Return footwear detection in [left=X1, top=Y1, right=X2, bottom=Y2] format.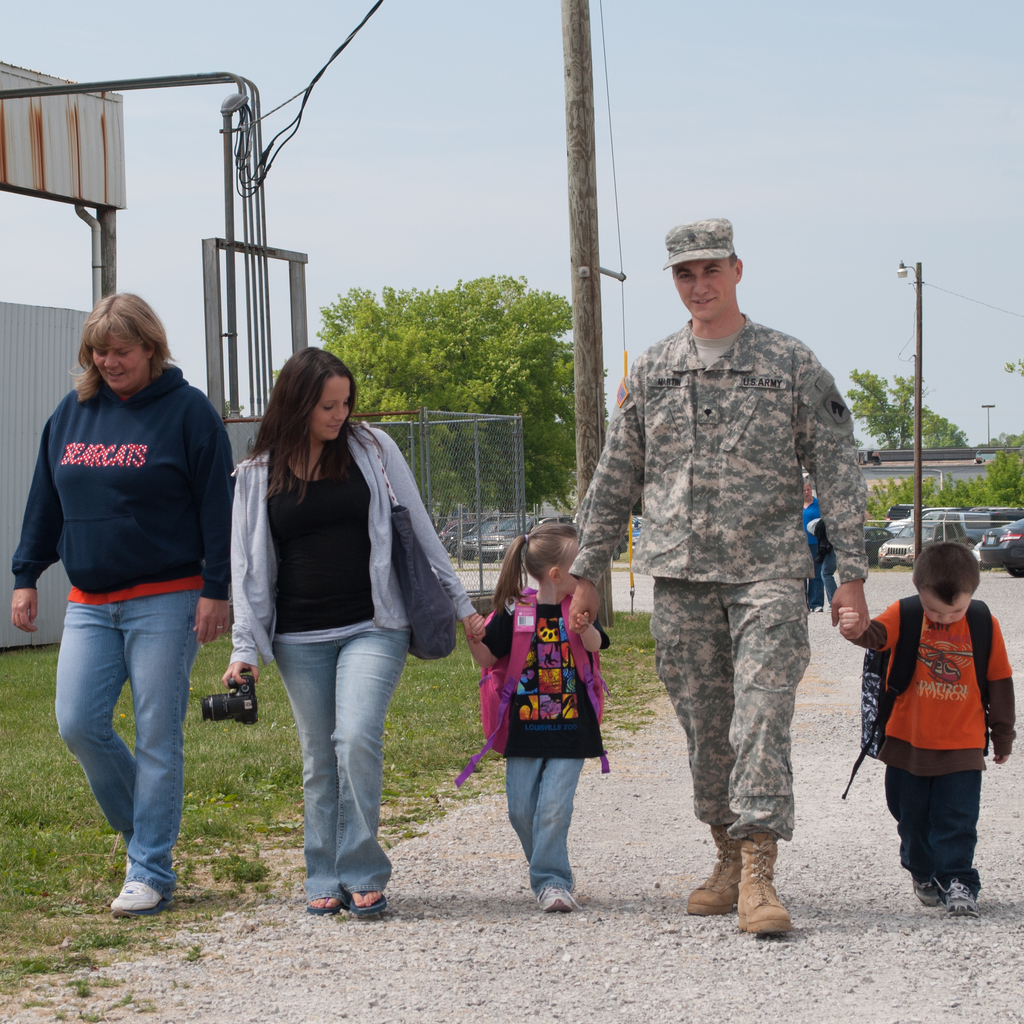
[left=688, top=824, right=744, bottom=913].
